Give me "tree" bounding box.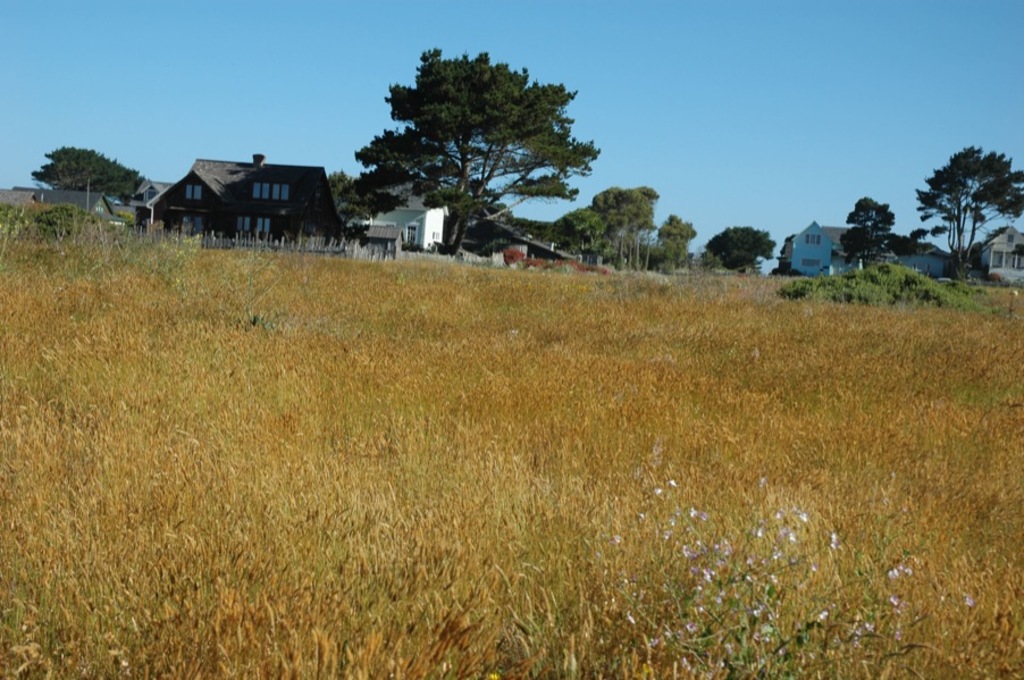
(x1=917, y1=148, x2=1023, y2=272).
